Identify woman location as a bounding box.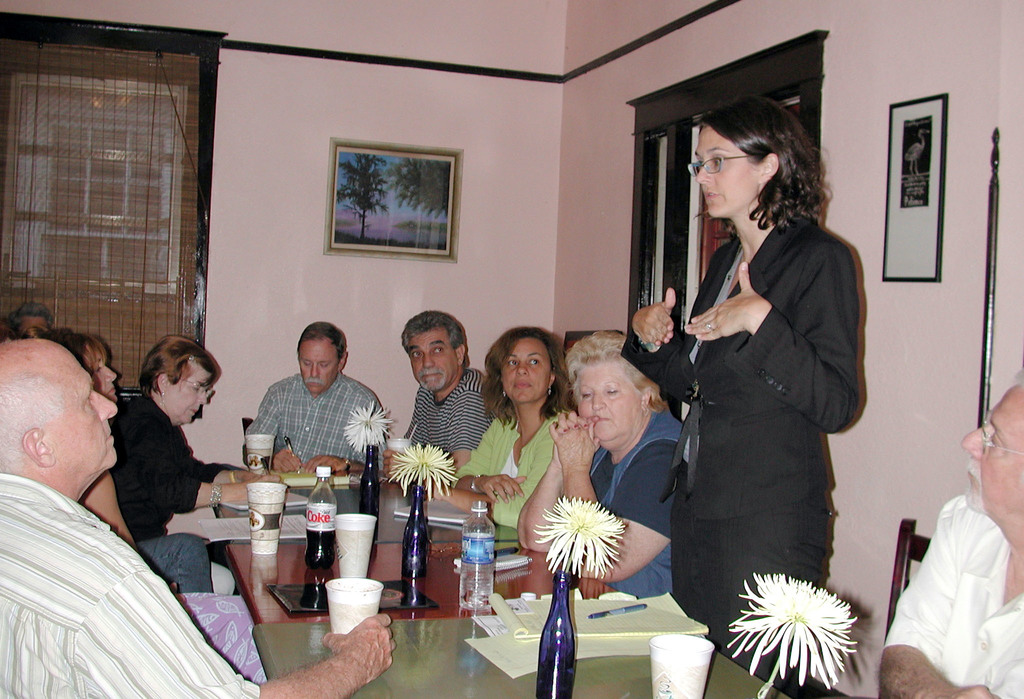
649 68 841 684.
